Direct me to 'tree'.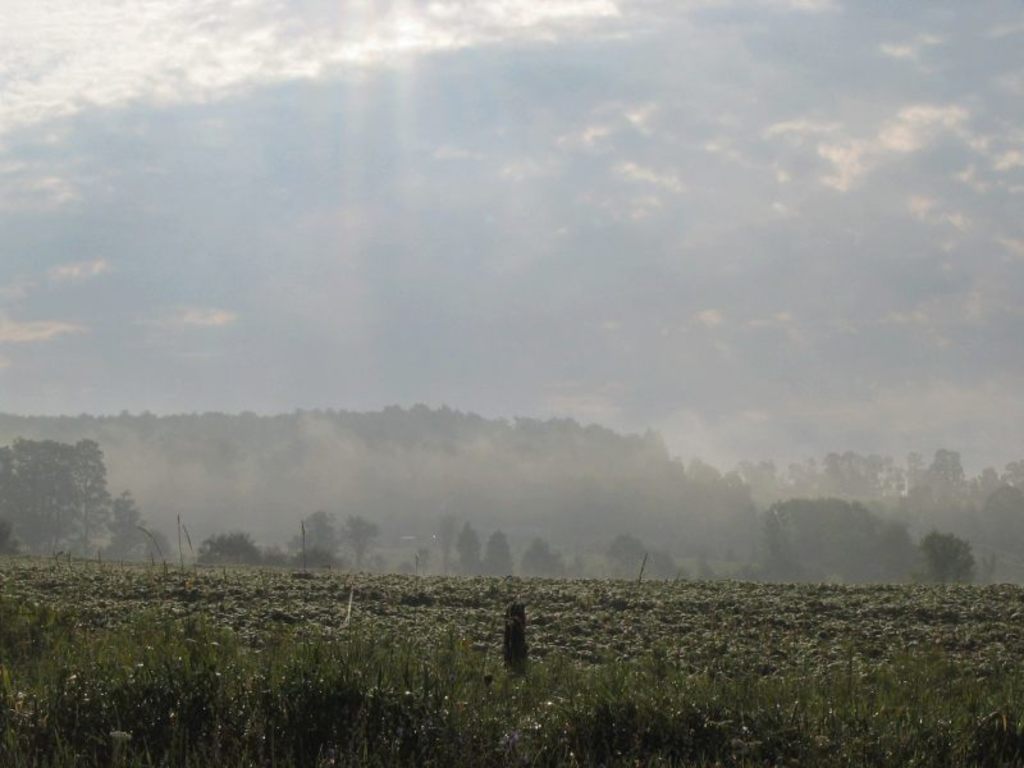
Direction: {"left": 439, "top": 509, "right": 460, "bottom": 579}.
